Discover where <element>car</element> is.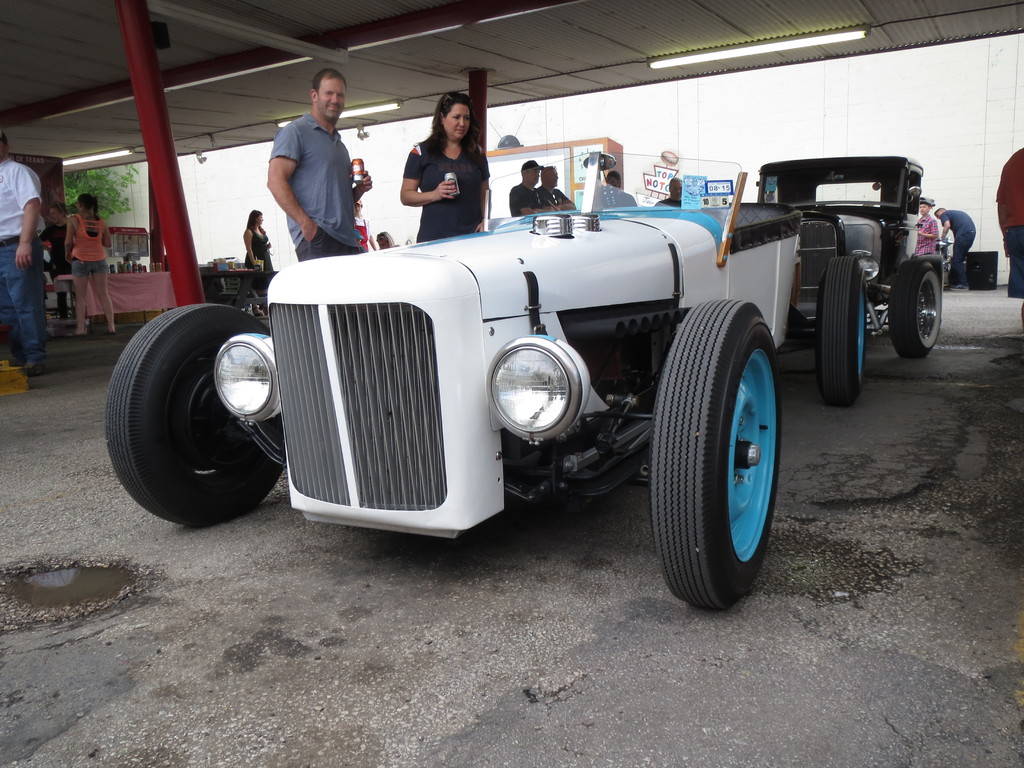
Discovered at x1=755 y1=152 x2=944 y2=352.
